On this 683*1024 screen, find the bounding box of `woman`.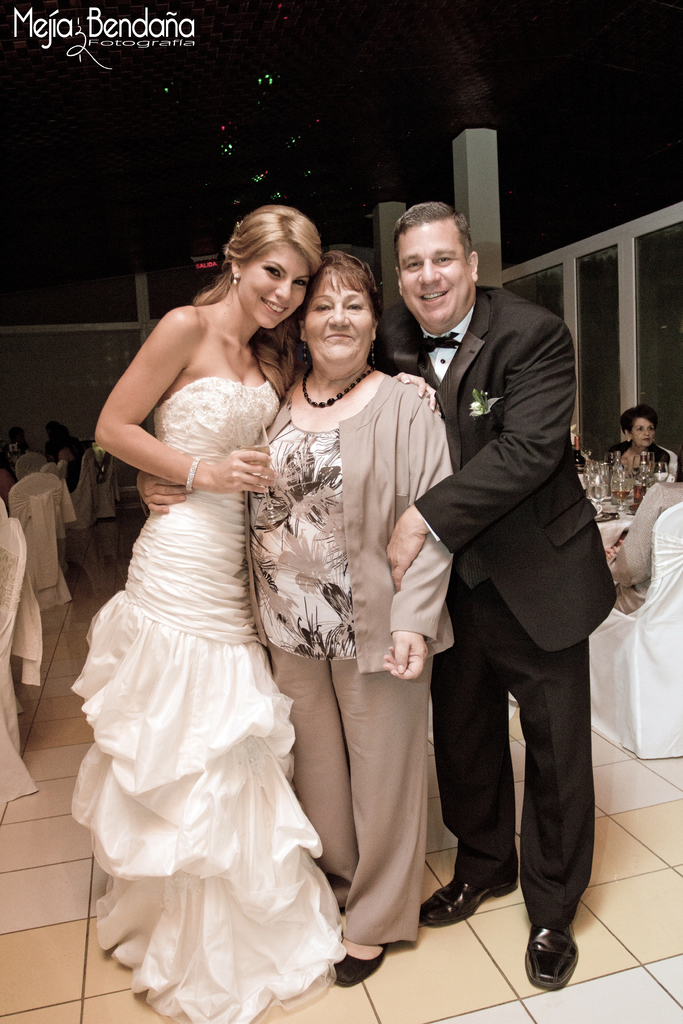
Bounding box: detection(131, 246, 464, 988).
